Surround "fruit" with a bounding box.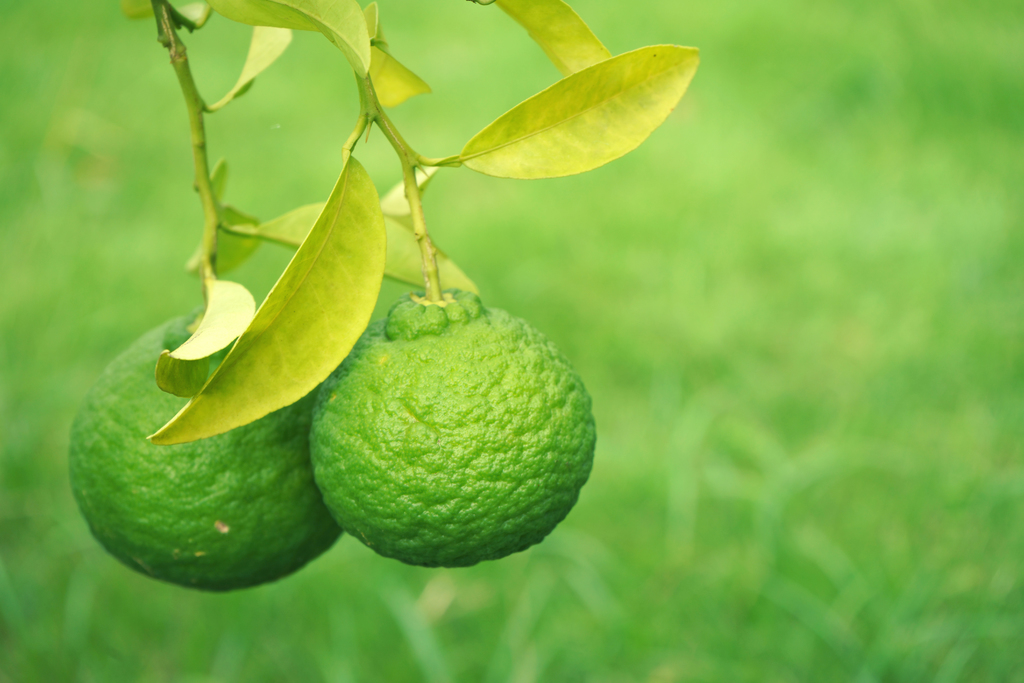
BBox(319, 304, 593, 573).
